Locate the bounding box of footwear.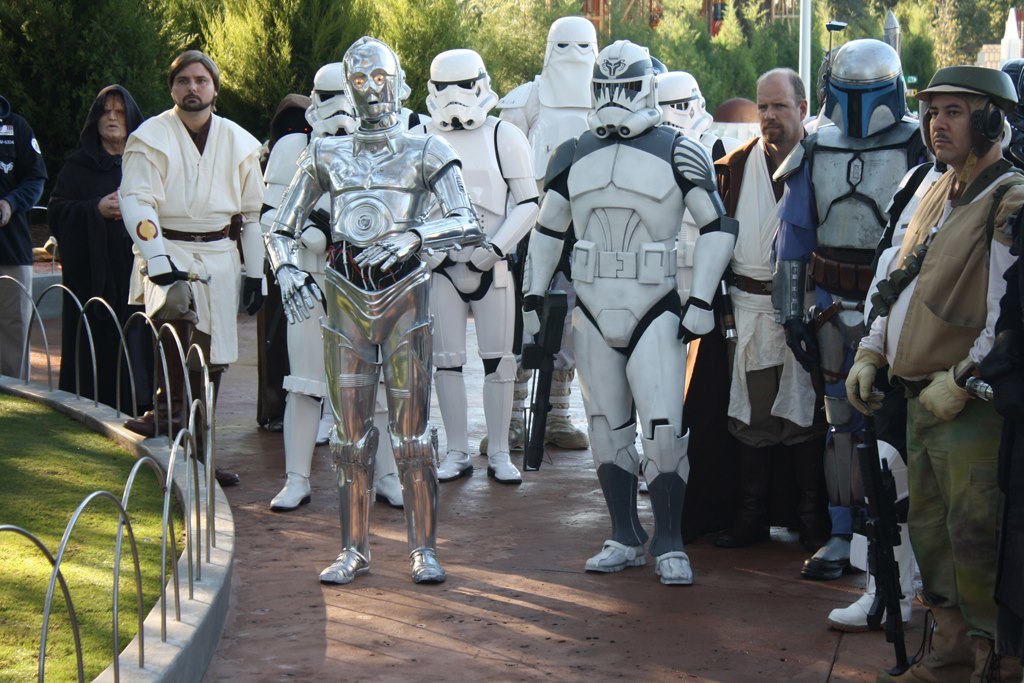
Bounding box: box=[188, 368, 240, 484].
